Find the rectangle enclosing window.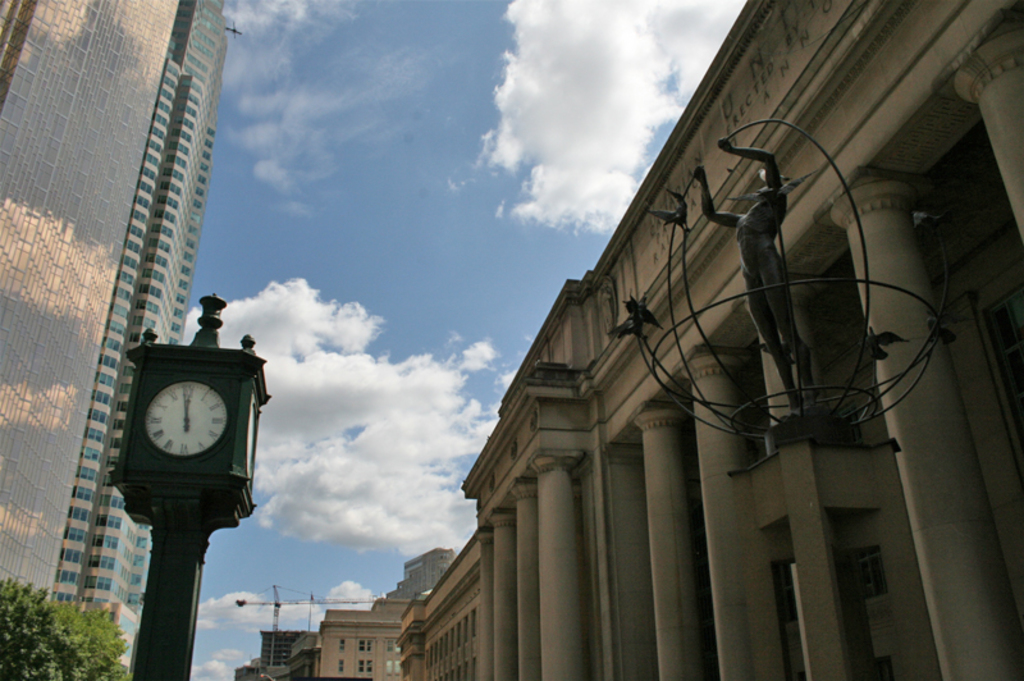
[left=422, top=602, right=480, bottom=680].
